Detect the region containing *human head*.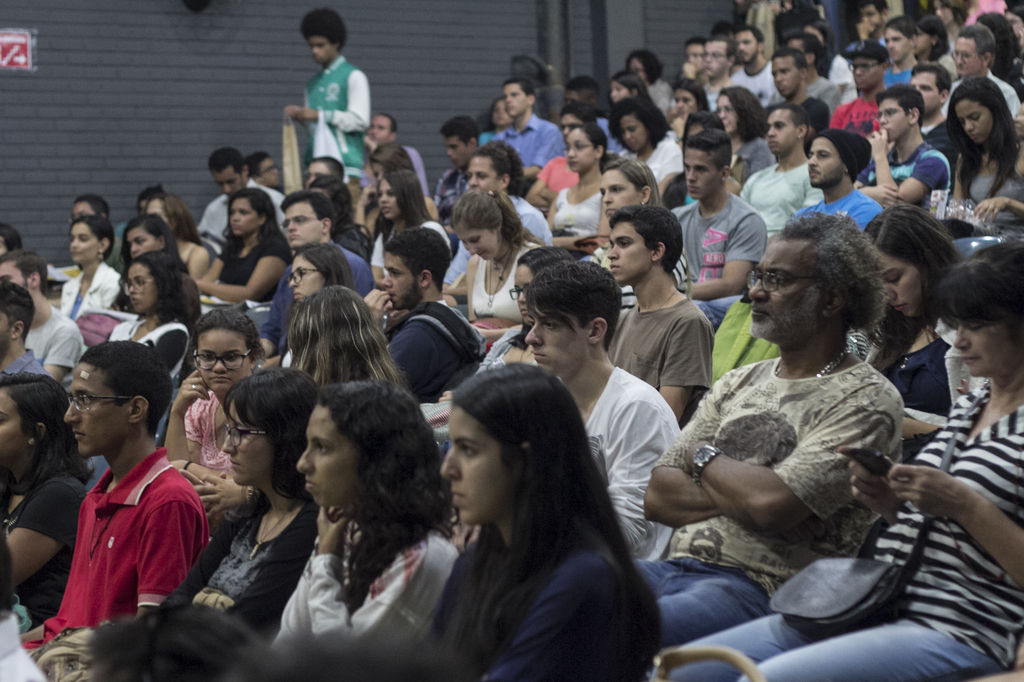
box(0, 285, 31, 356).
